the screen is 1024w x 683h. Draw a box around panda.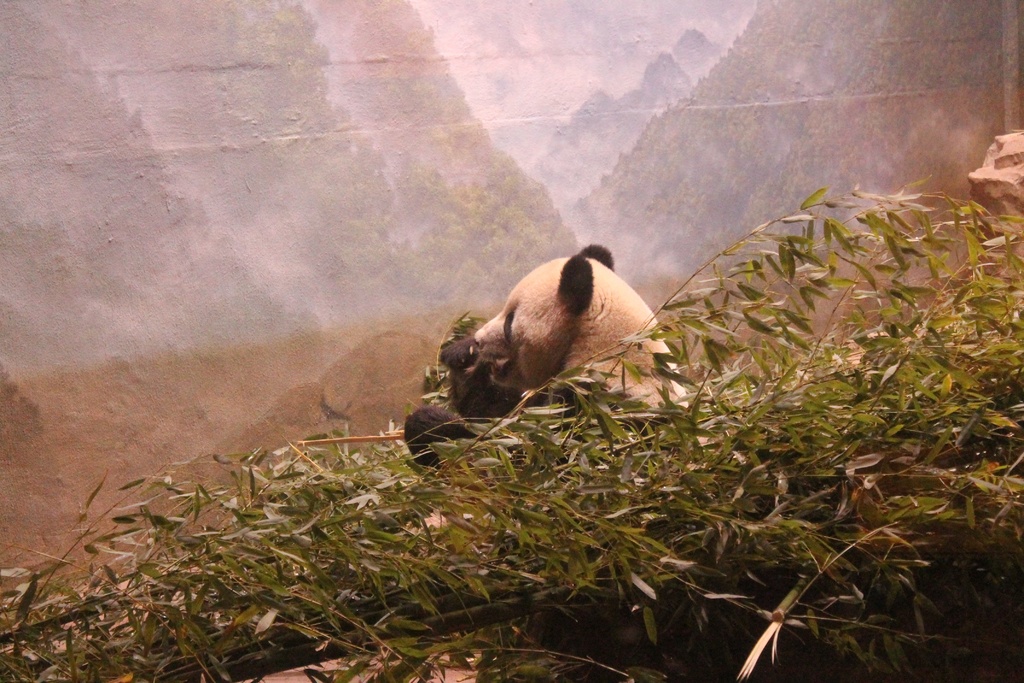
400:243:689:468.
